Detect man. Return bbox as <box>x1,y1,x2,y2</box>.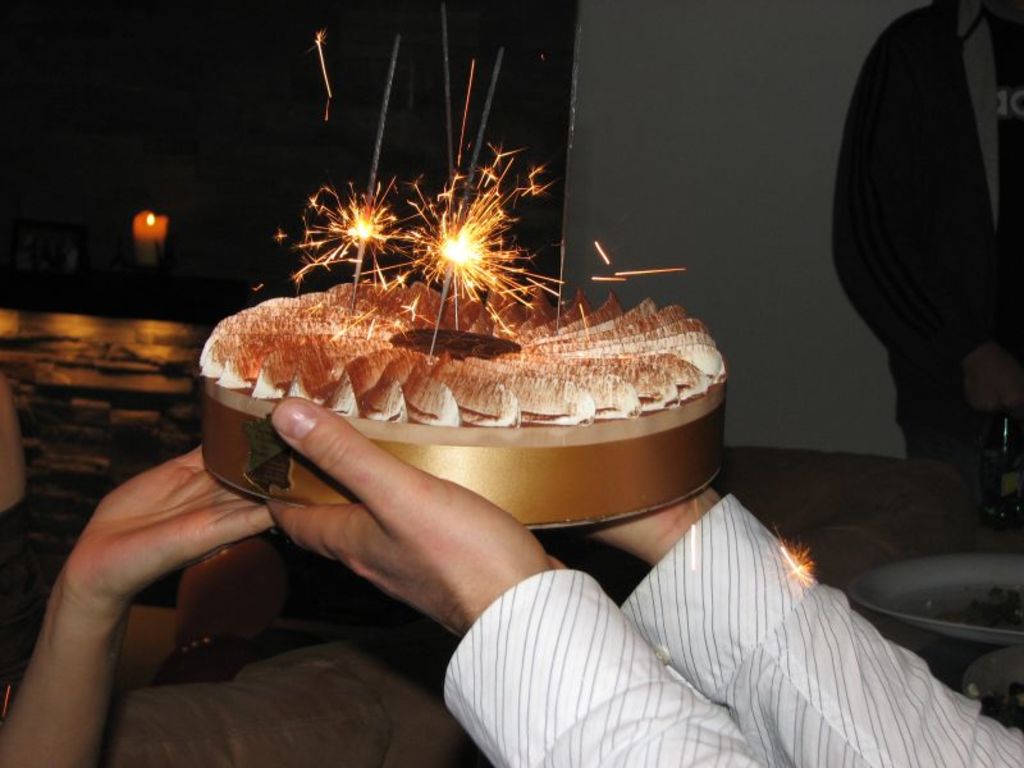
<box>813,19,1023,516</box>.
